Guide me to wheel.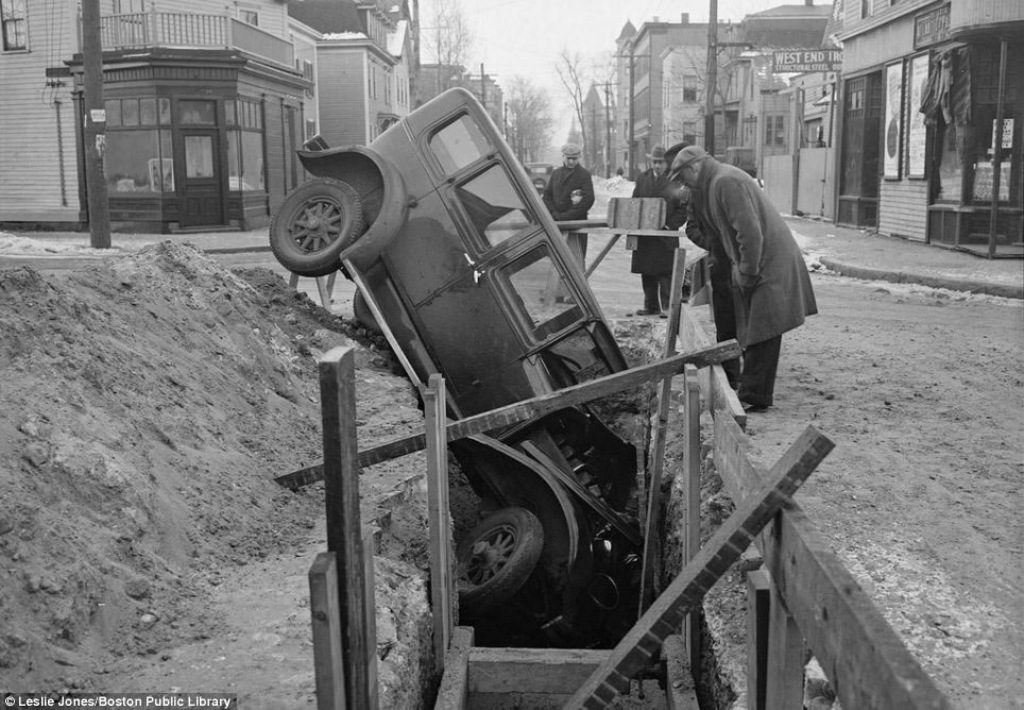
Guidance: {"x1": 445, "y1": 481, "x2": 561, "y2": 624}.
